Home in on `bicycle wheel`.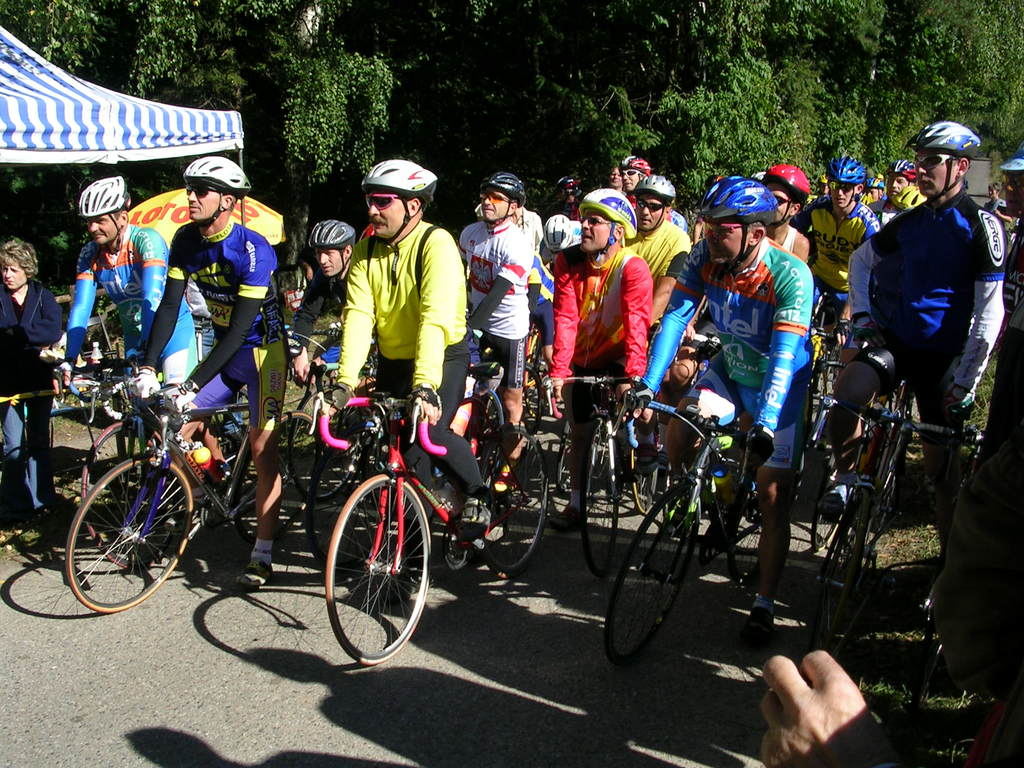
Homed in at x1=477 y1=421 x2=554 y2=581.
